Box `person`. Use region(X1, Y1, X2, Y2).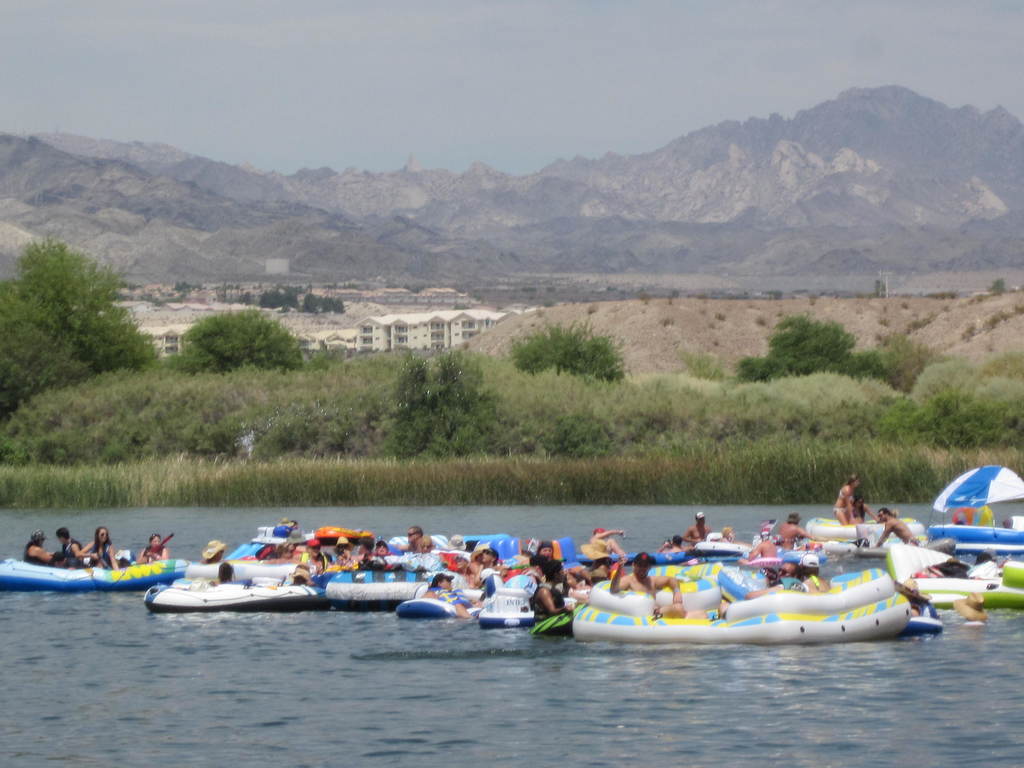
region(952, 590, 991, 626).
